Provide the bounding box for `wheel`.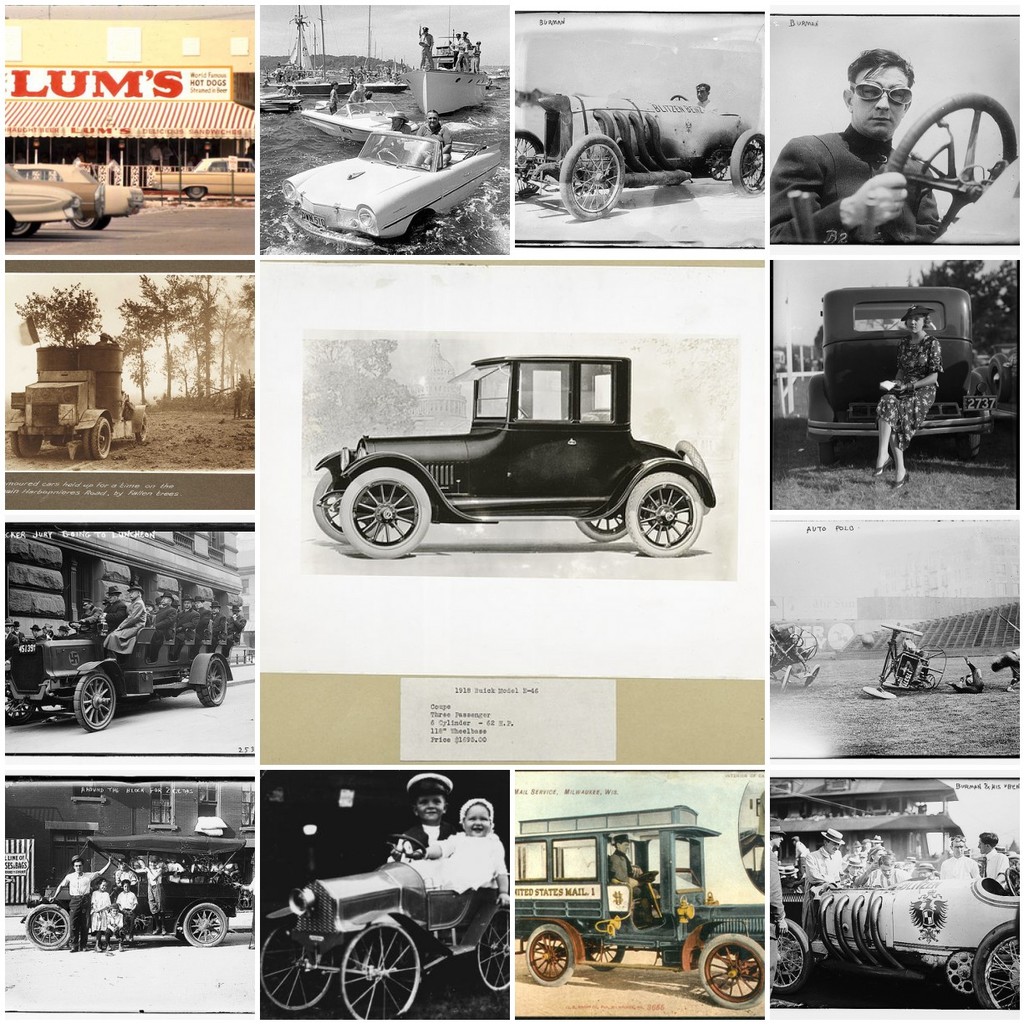
left=973, top=923, right=1023, bottom=1009.
